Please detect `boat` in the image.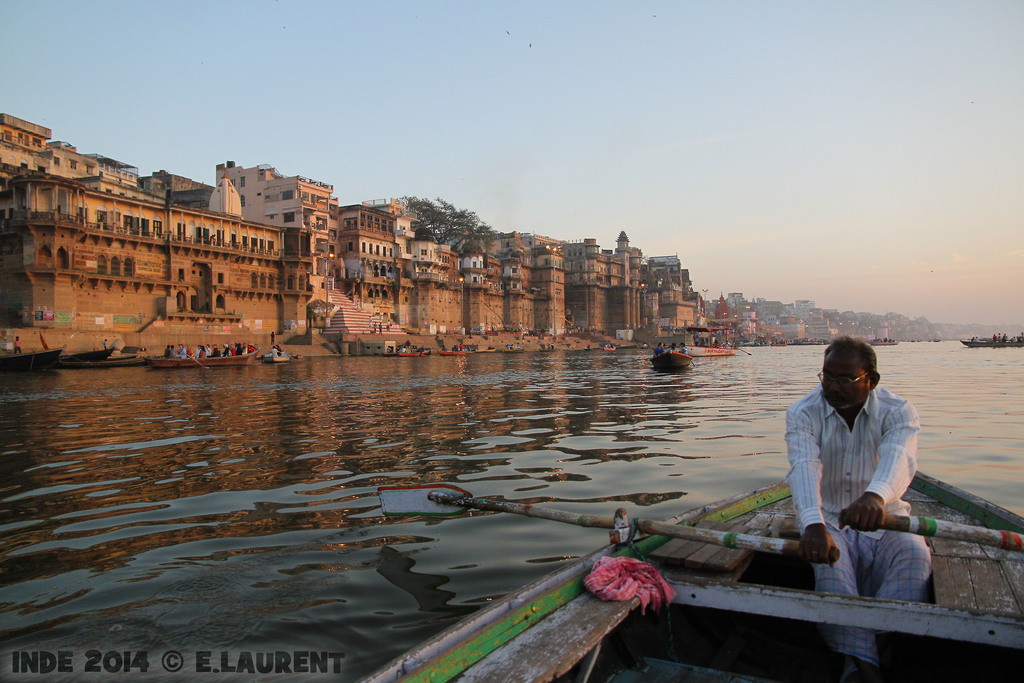
x1=68, y1=347, x2=115, y2=362.
